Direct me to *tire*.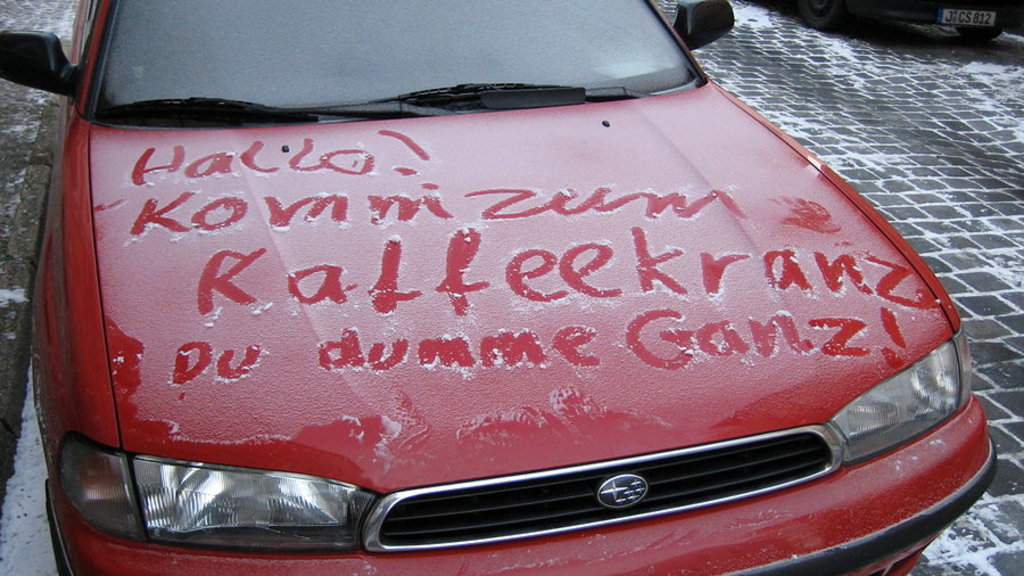
Direction: <region>948, 23, 1008, 41</region>.
